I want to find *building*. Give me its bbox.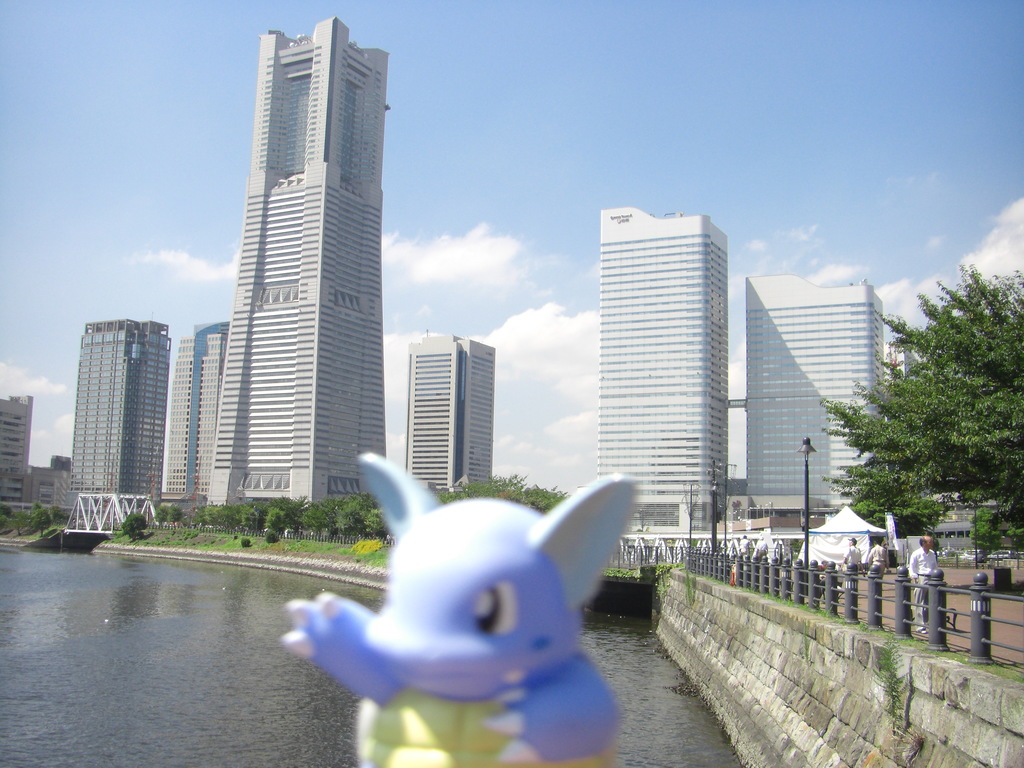
[left=741, top=275, right=884, bottom=513].
